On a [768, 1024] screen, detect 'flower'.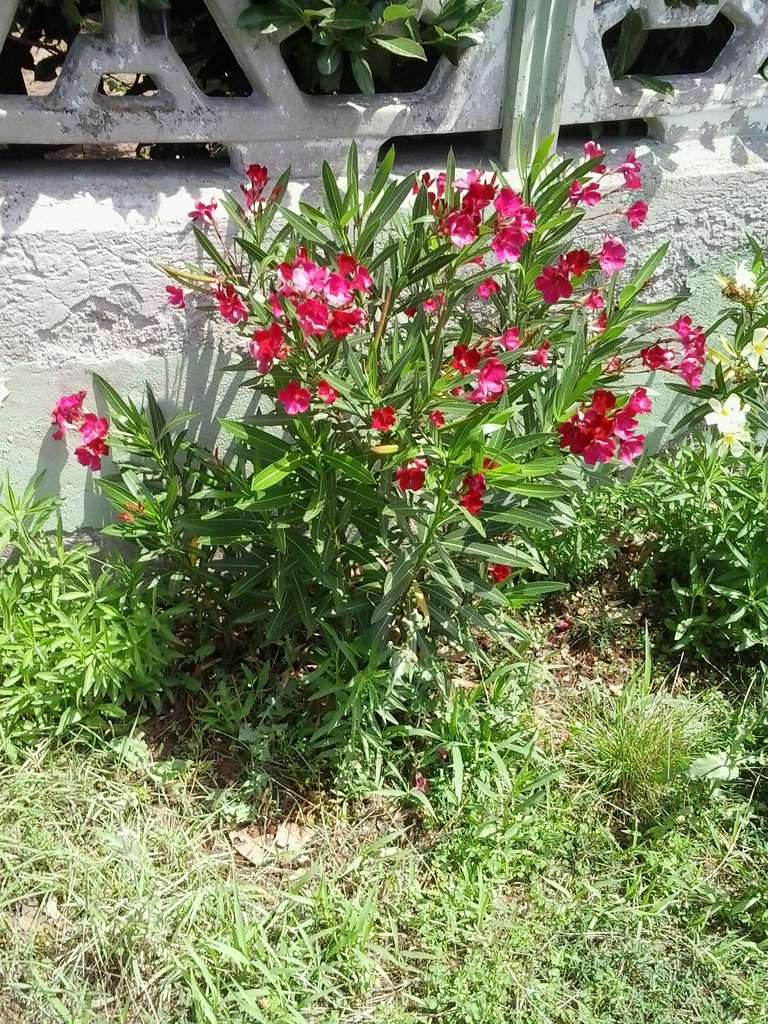
Rect(184, 185, 227, 225).
